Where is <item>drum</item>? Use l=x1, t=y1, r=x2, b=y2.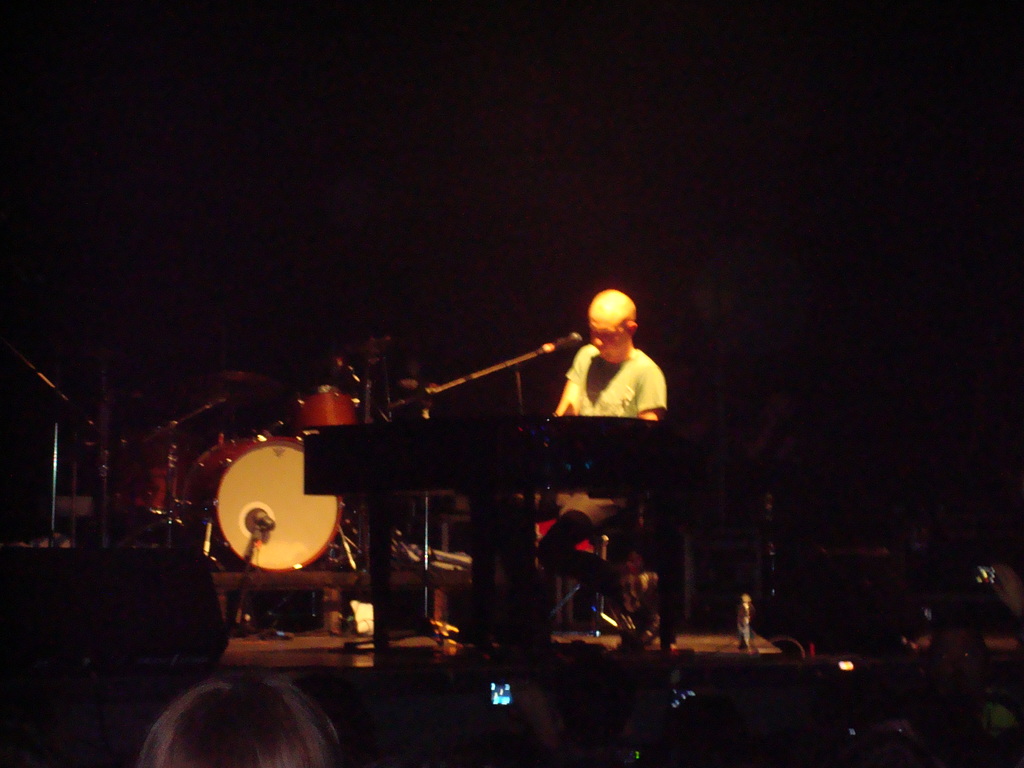
l=178, t=435, r=344, b=573.
